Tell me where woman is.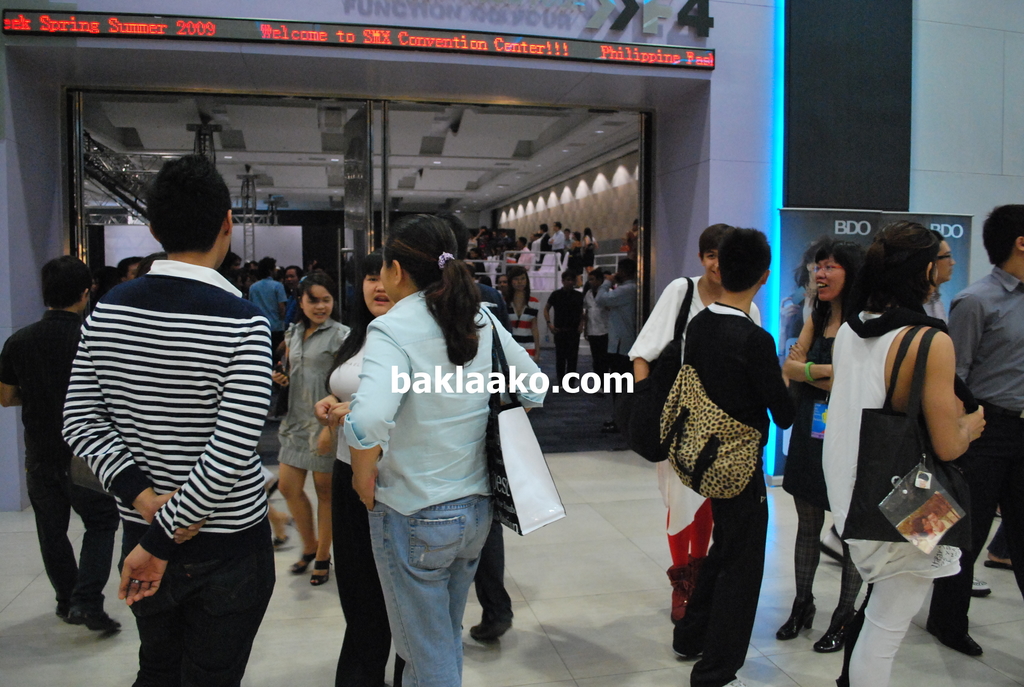
woman is at 496 264 540 364.
